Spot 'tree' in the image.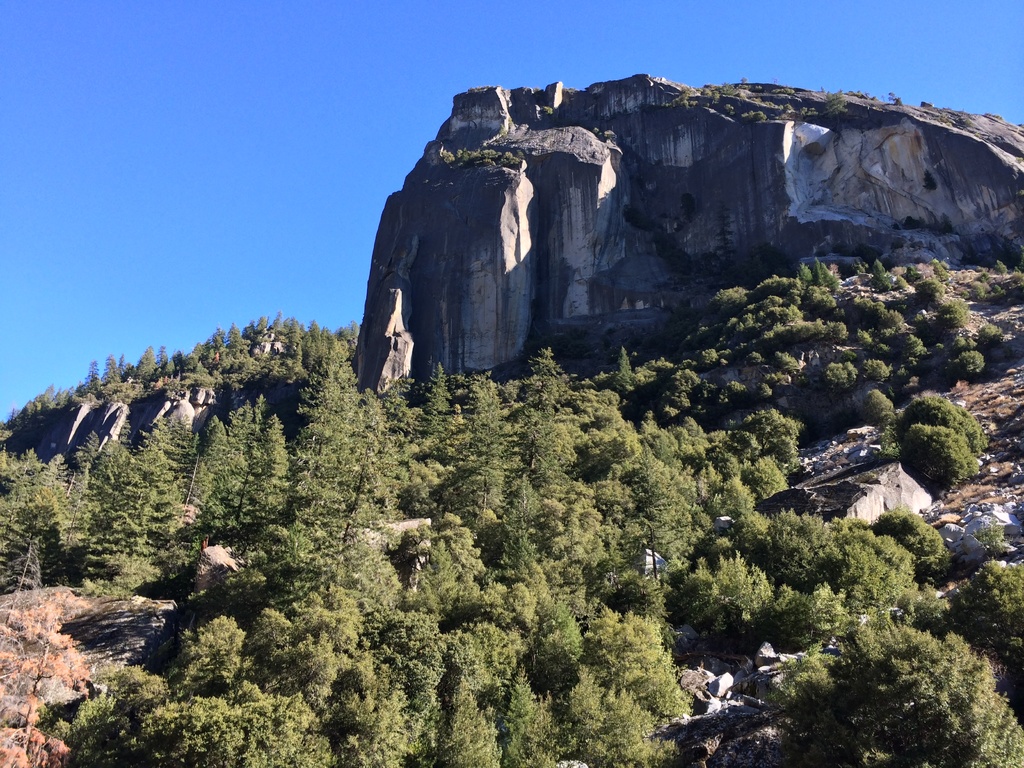
'tree' found at x1=722, y1=499, x2=779, y2=563.
